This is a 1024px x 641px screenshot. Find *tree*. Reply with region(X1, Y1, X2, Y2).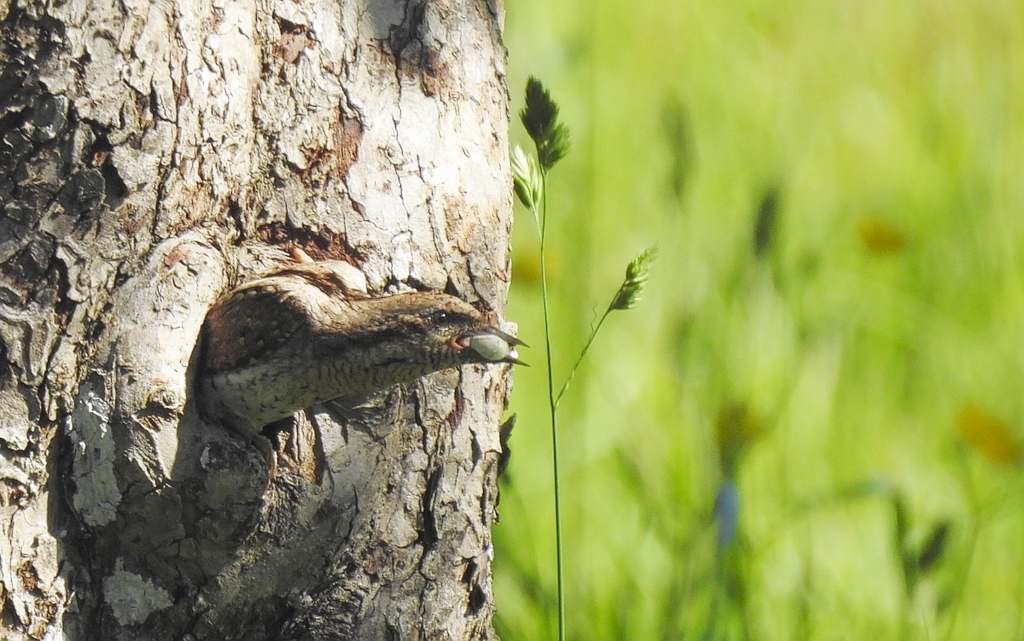
region(0, 0, 521, 640).
